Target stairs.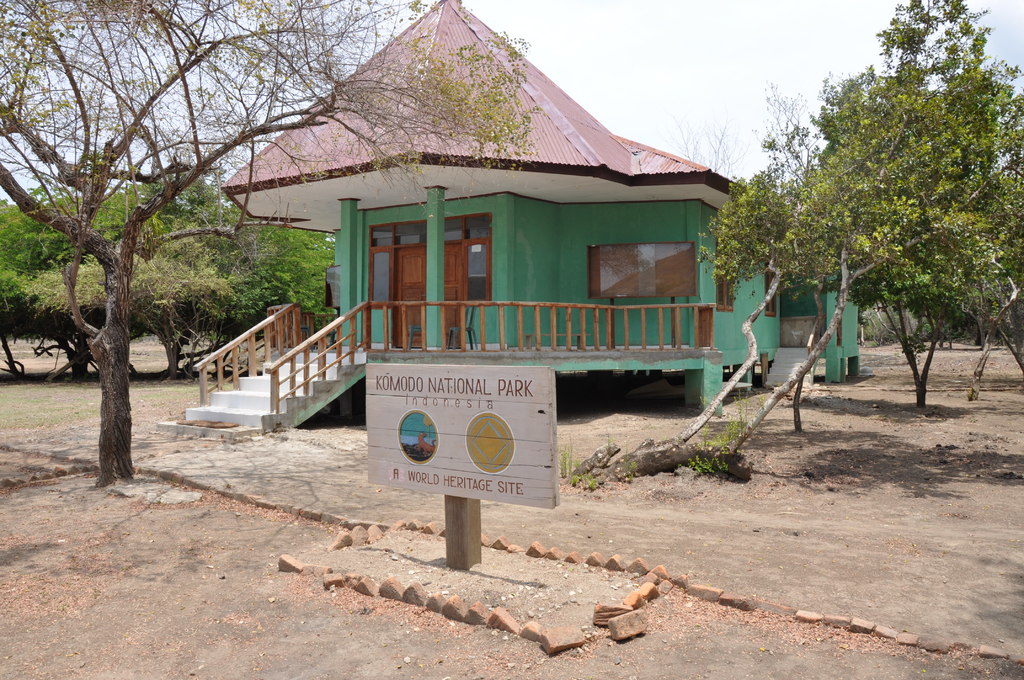
Target region: (x1=148, y1=341, x2=374, y2=430).
